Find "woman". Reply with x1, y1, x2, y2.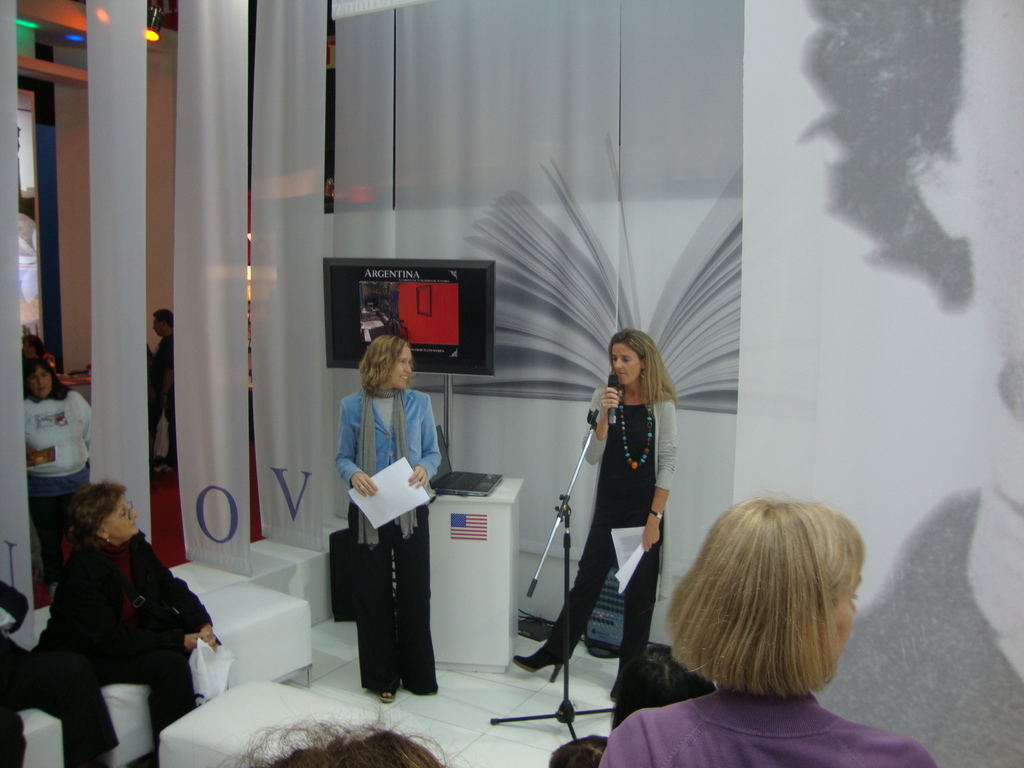
18, 353, 92, 584.
